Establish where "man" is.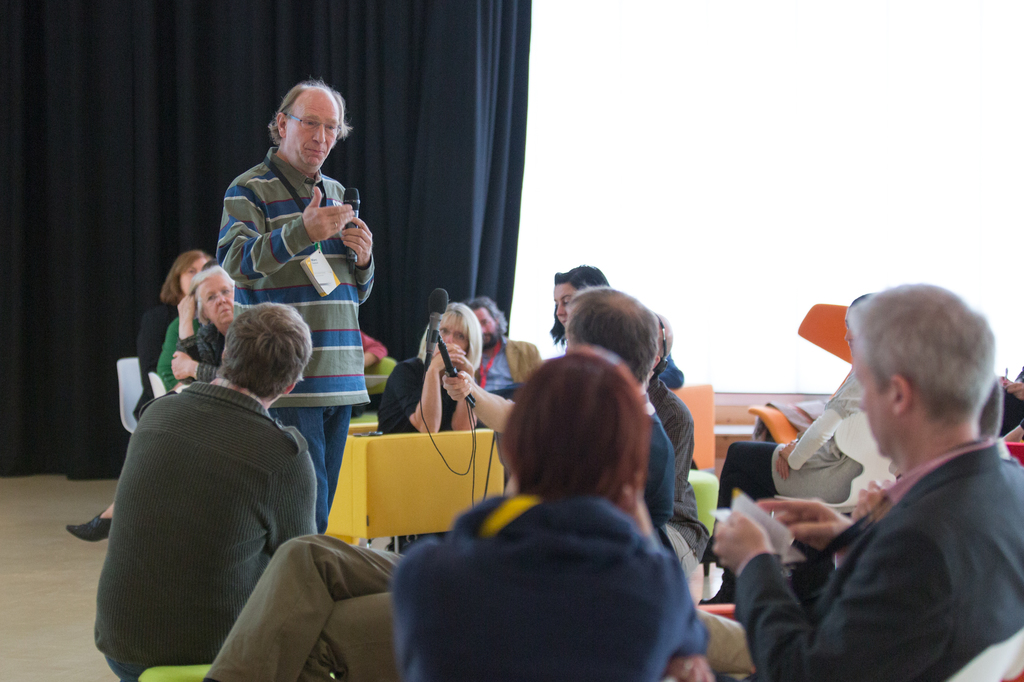
Established at 215/71/376/538.
